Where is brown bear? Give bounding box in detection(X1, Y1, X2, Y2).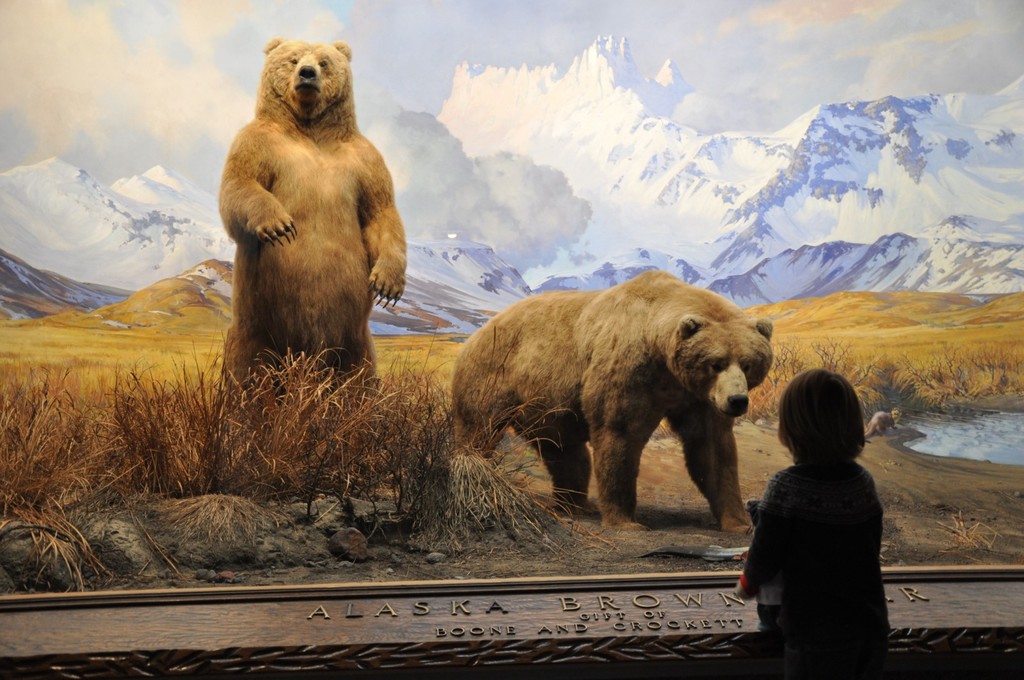
detection(449, 266, 775, 537).
